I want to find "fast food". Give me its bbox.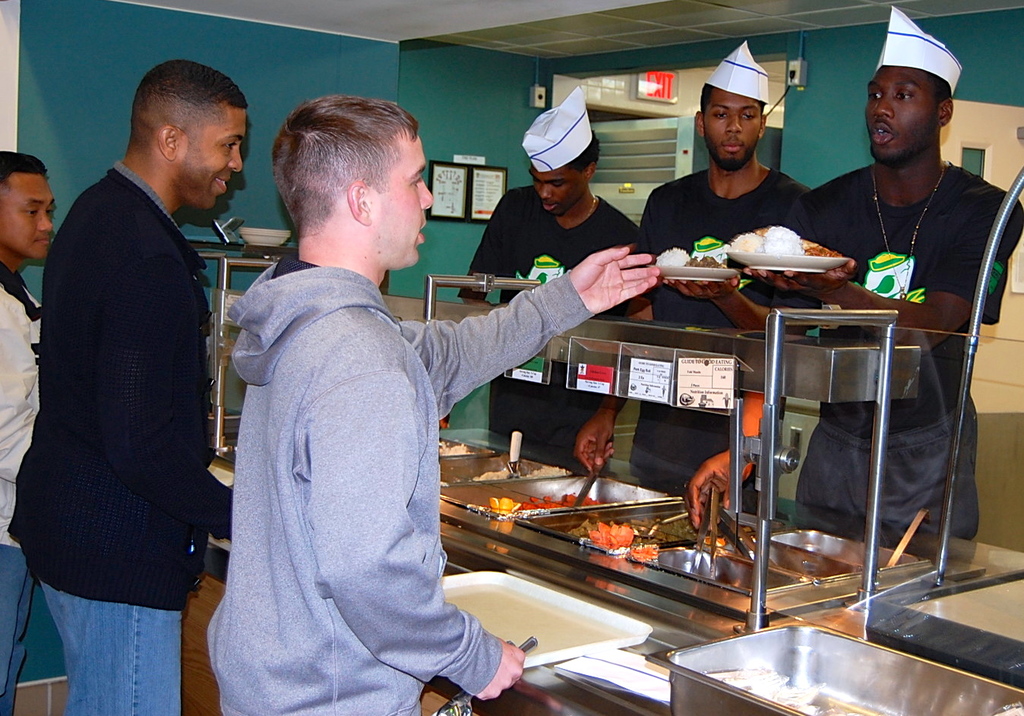
(734, 217, 866, 280).
